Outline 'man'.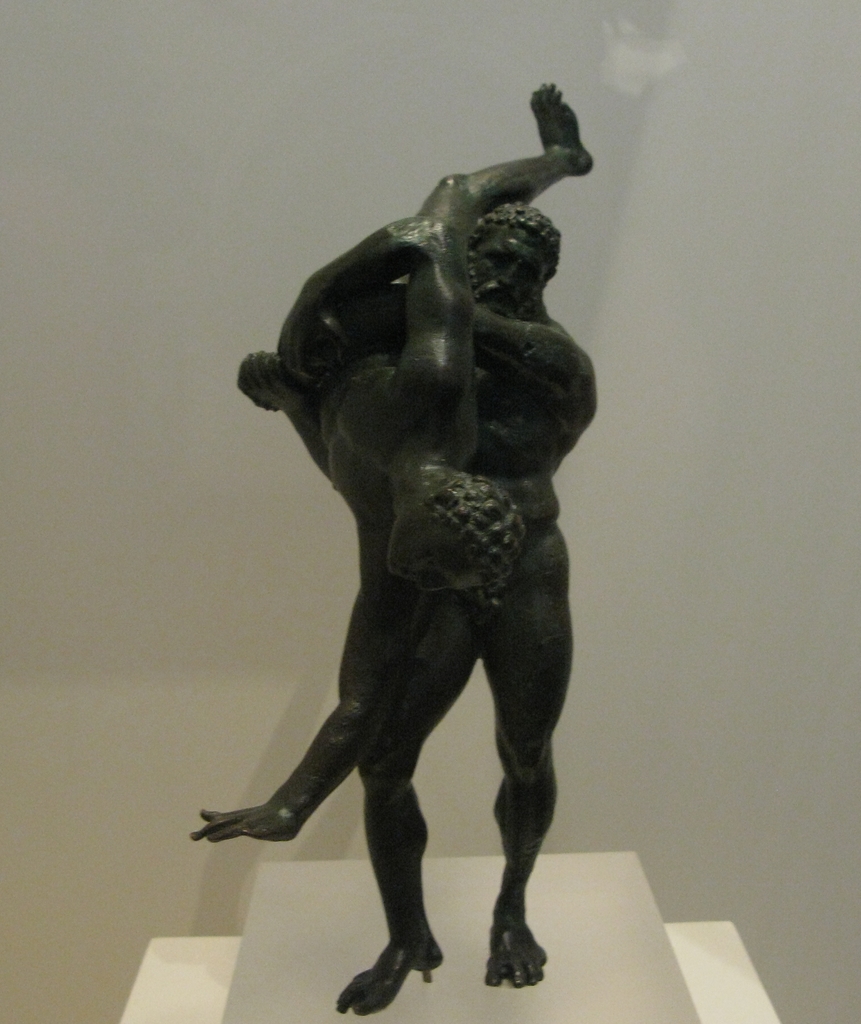
Outline: Rect(181, 63, 598, 847).
